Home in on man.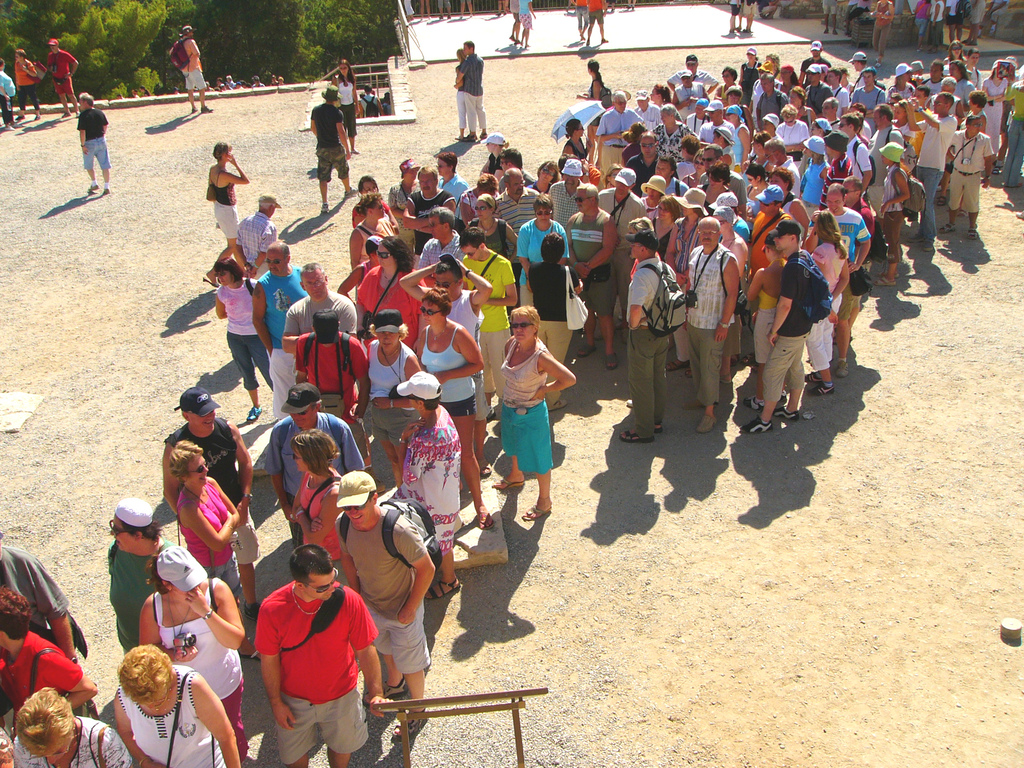
Homed in at bbox=(745, 0, 762, 37).
